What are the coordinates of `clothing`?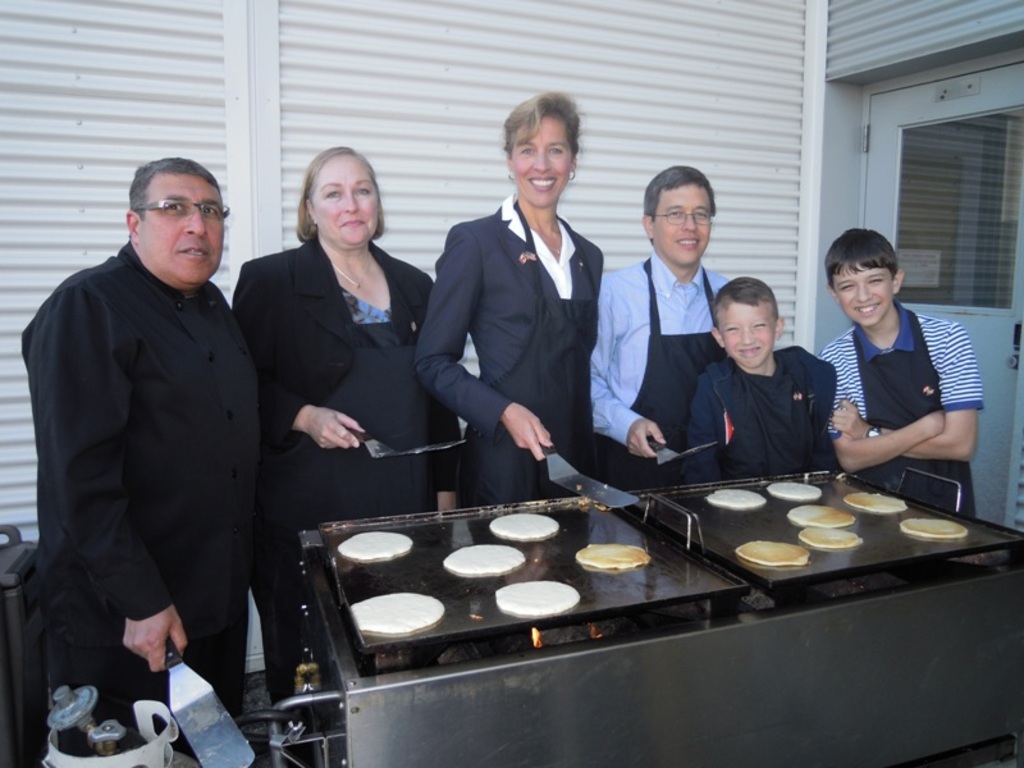
detection(817, 305, 972, 520).
